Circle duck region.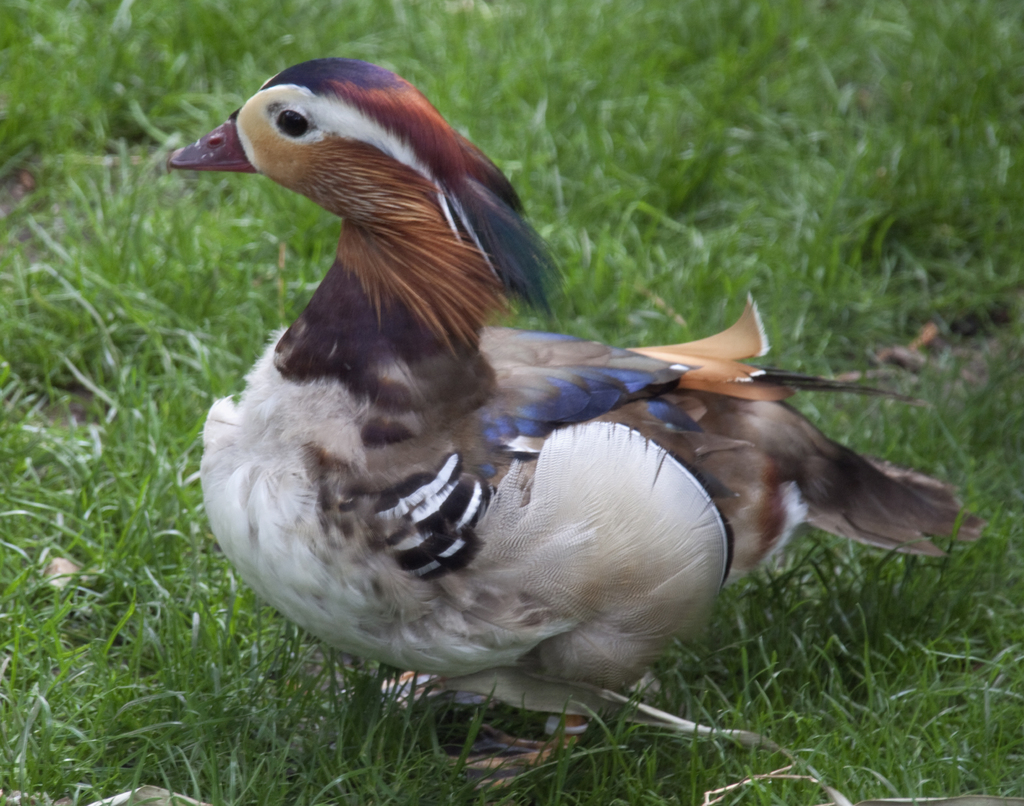
Region: [x1=169, y1=45, x2=931, y2=746].
